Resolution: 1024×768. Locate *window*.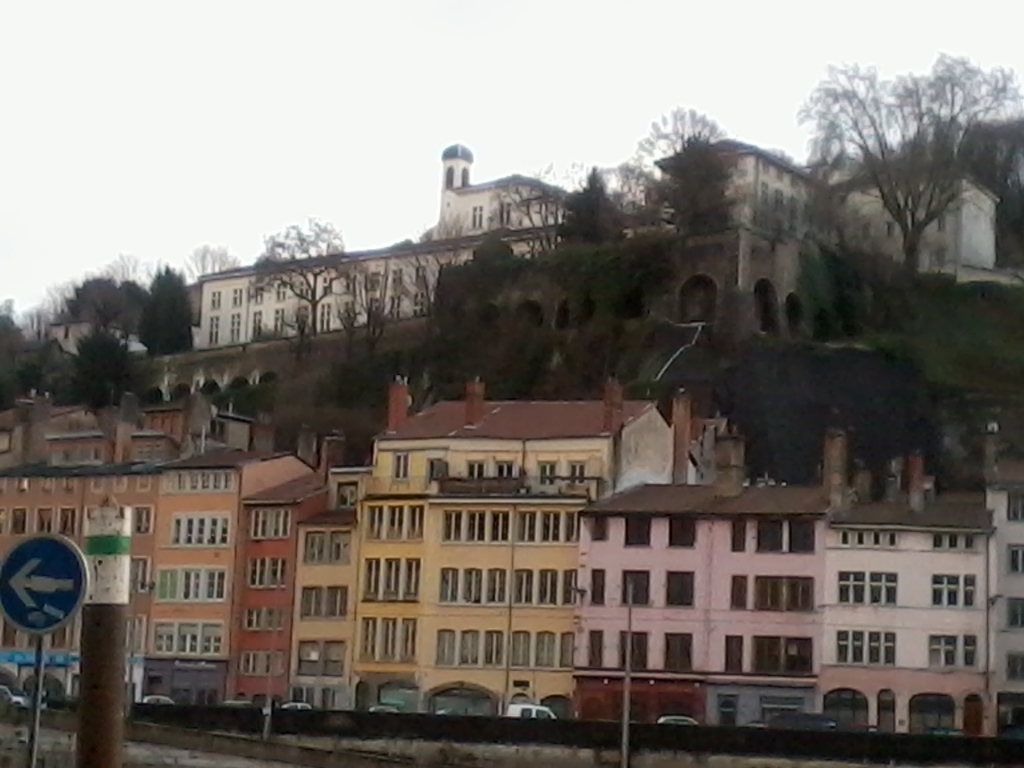
Rect(625, 569, 655, 602).
